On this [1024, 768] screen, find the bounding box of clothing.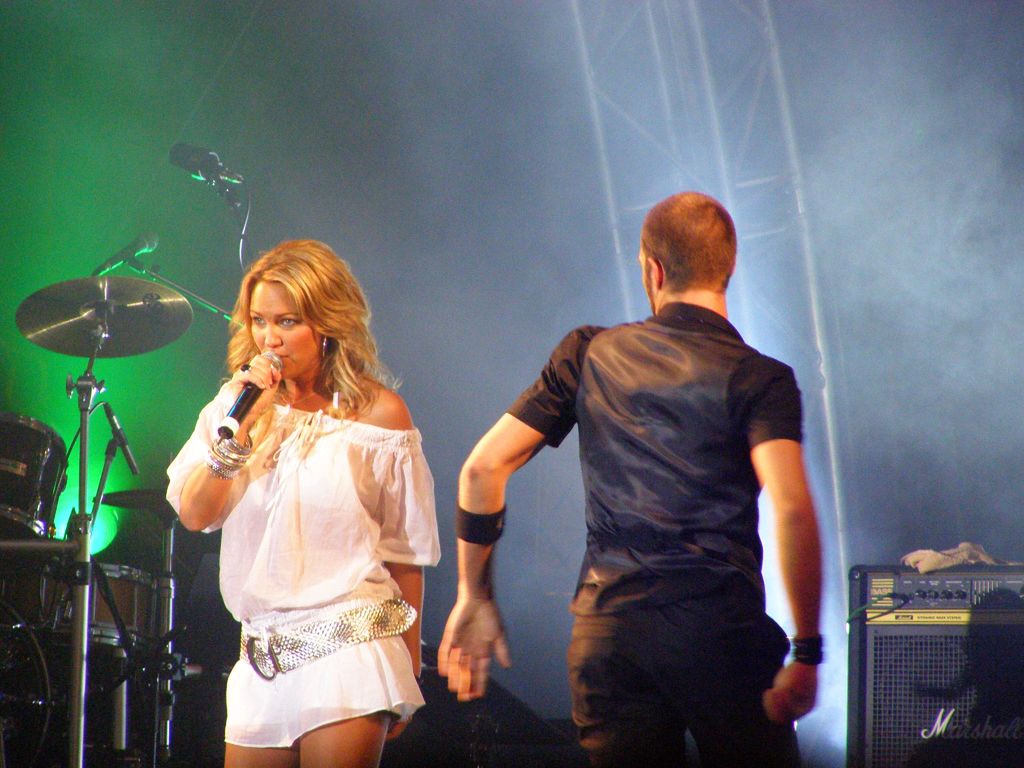
Bounding box: (x1=508, y1=292, x2=802, y2=767).
